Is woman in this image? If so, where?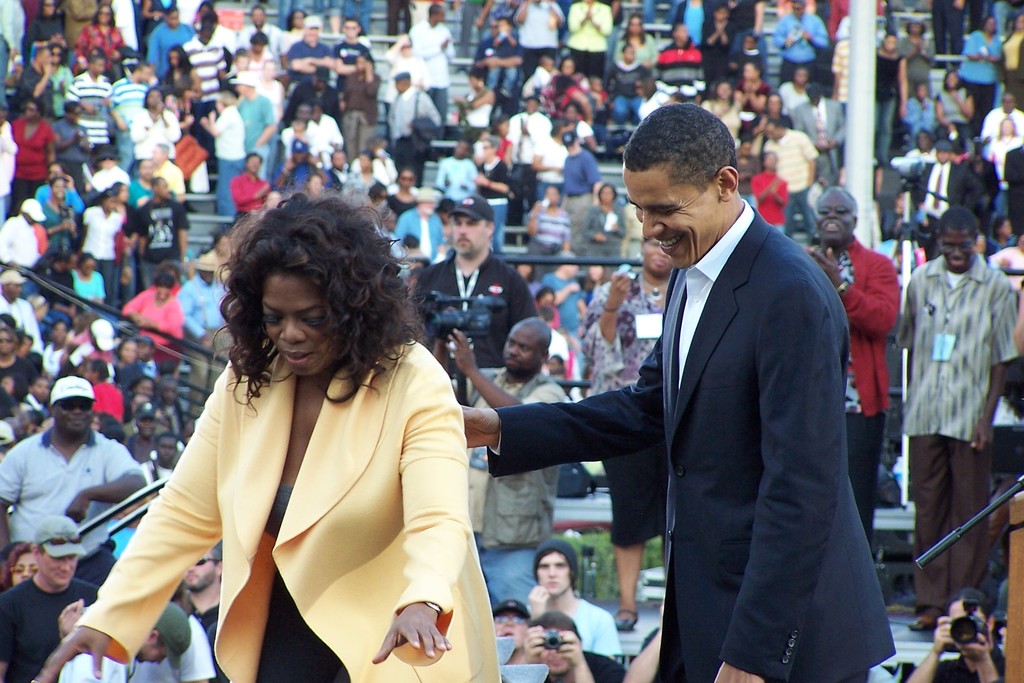
Yes, at detection(93, 201, 484, 682).
